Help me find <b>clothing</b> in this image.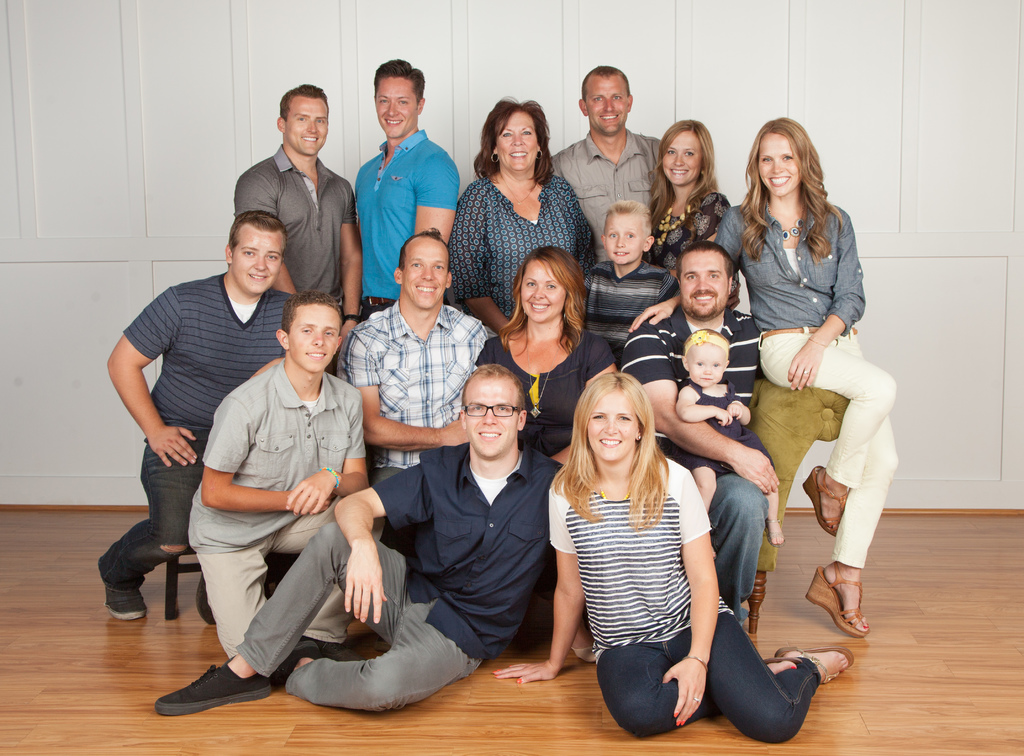
Found it: locate(653, 195, 720, 260).
